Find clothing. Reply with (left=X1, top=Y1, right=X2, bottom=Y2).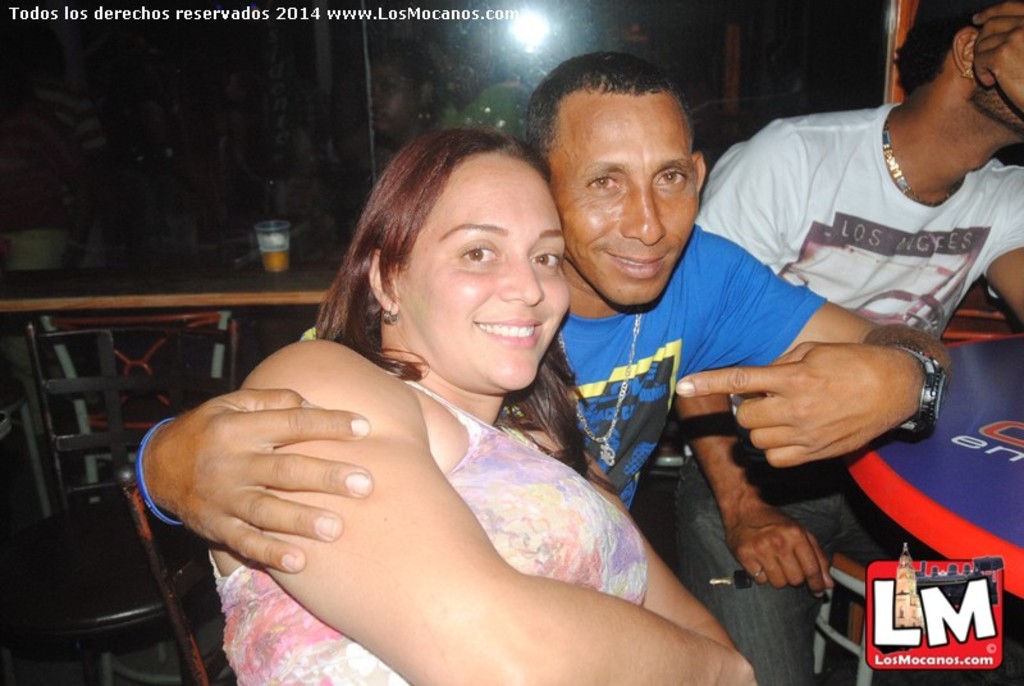
(left=700, top=101, right=1023, bottom=685).
